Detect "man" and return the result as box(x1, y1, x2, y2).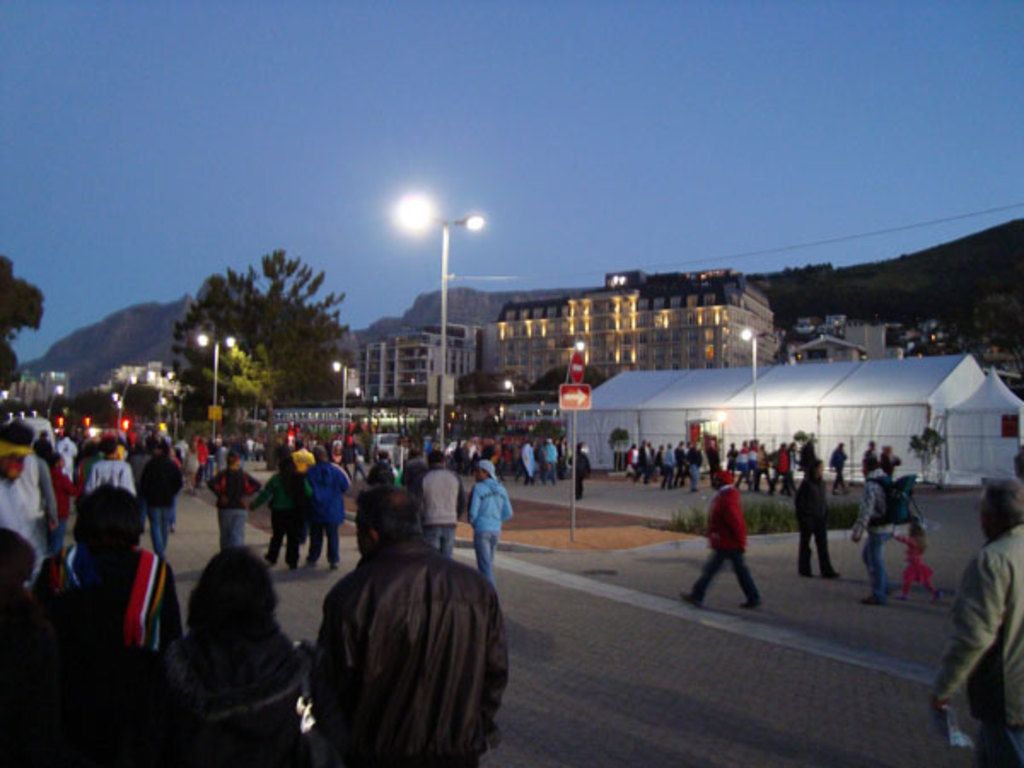
box(0, 423, 60, 575).
